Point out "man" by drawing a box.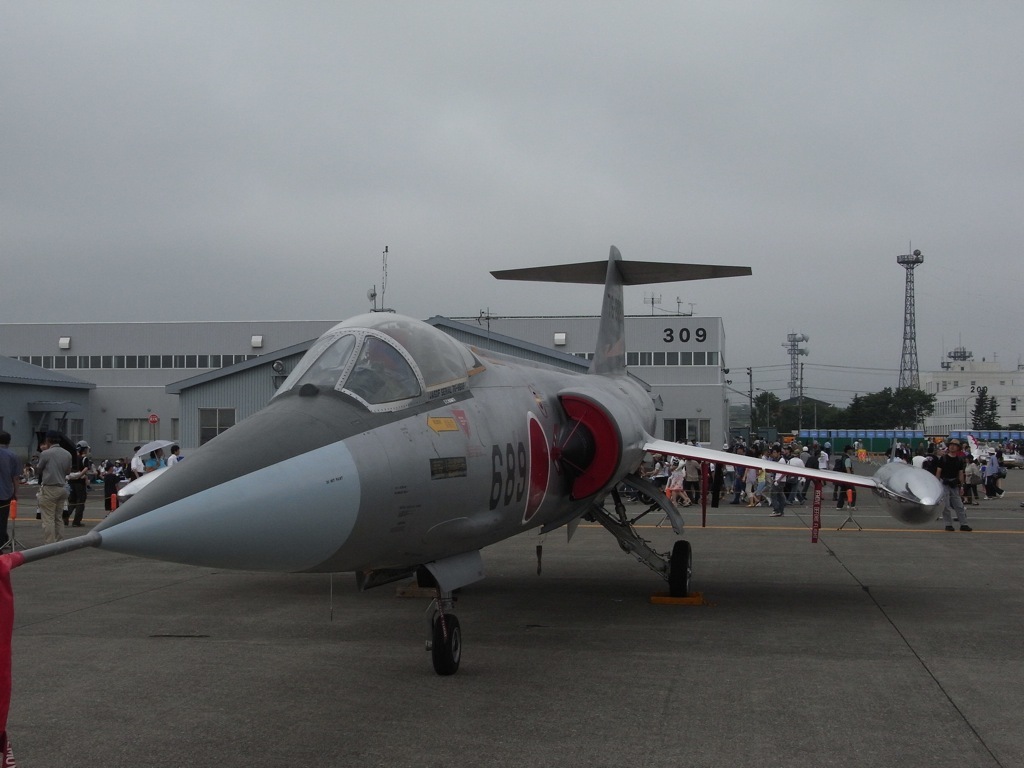
36,436,51,456.
